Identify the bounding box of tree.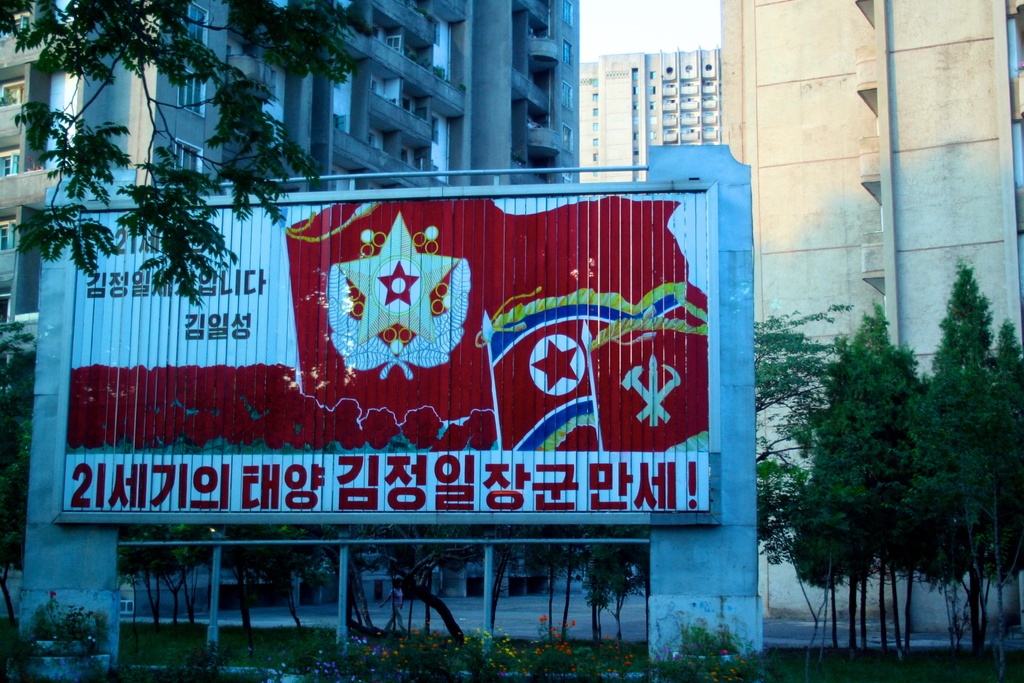
929, 264, 1023, 653.
